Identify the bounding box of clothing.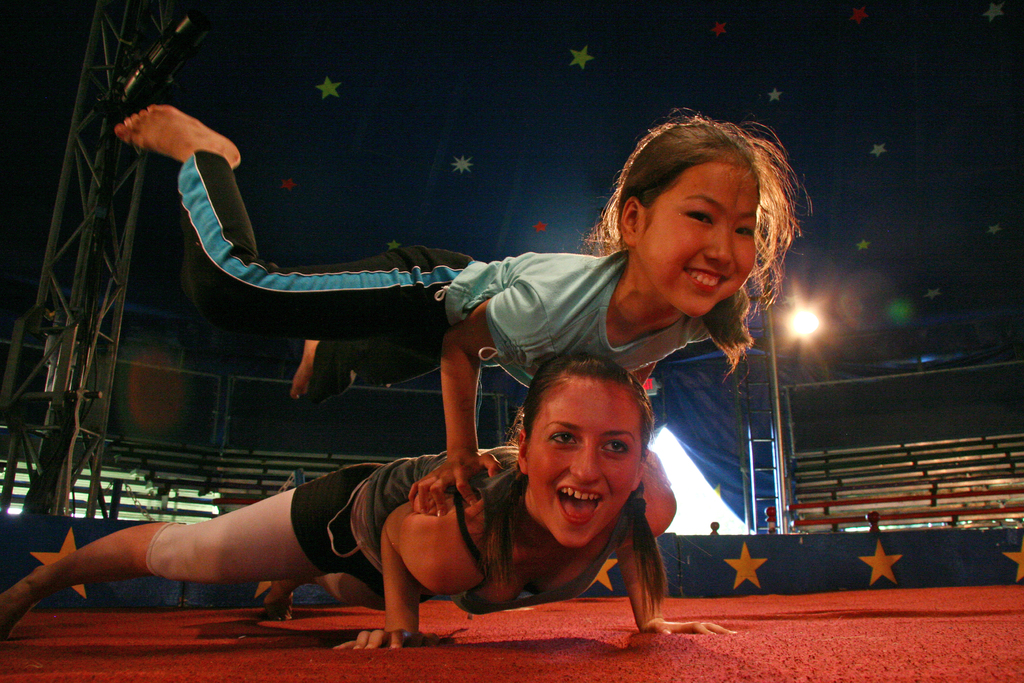
locate(171, 155, 717, 395).
